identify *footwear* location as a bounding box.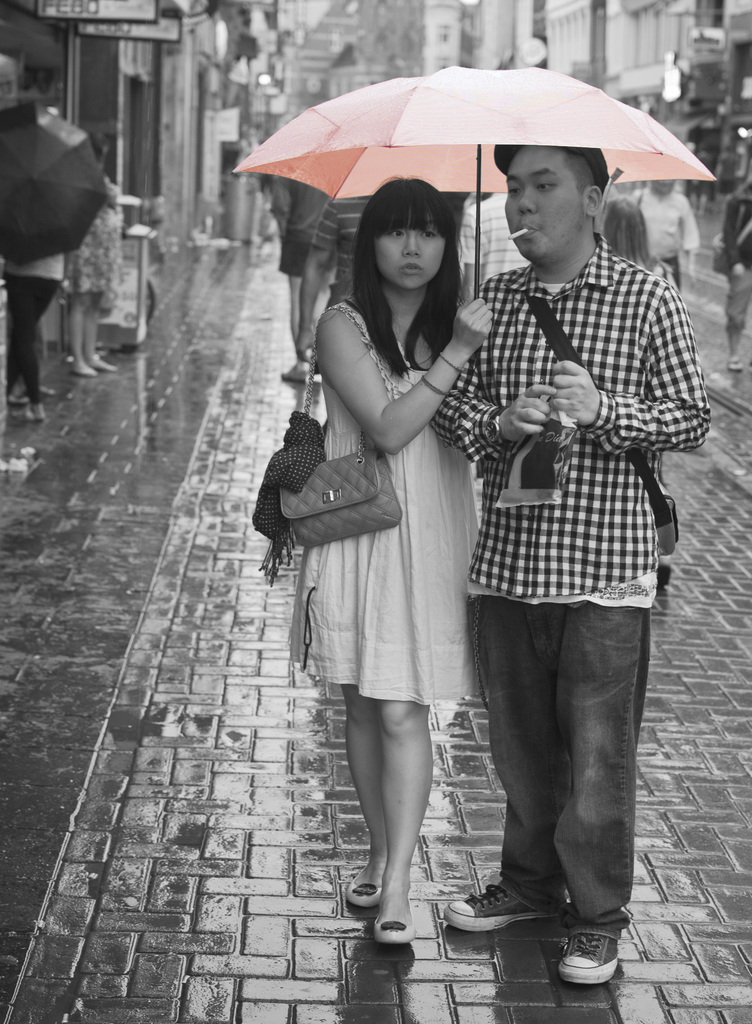
(281,364,305,385).
